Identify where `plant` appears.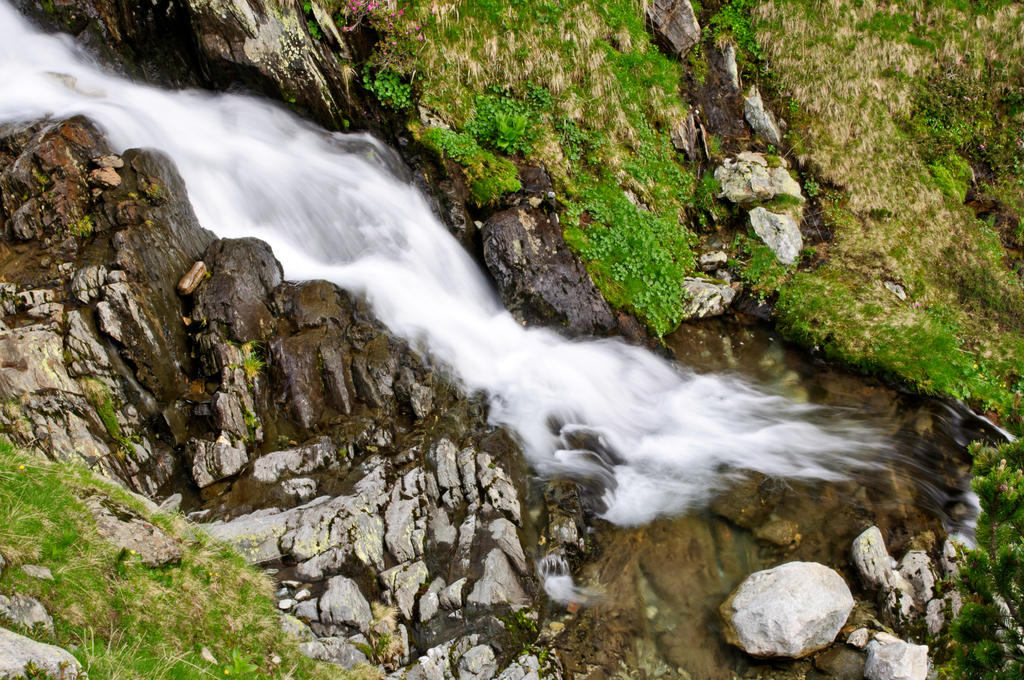
Appears at 471 78 532 149.
